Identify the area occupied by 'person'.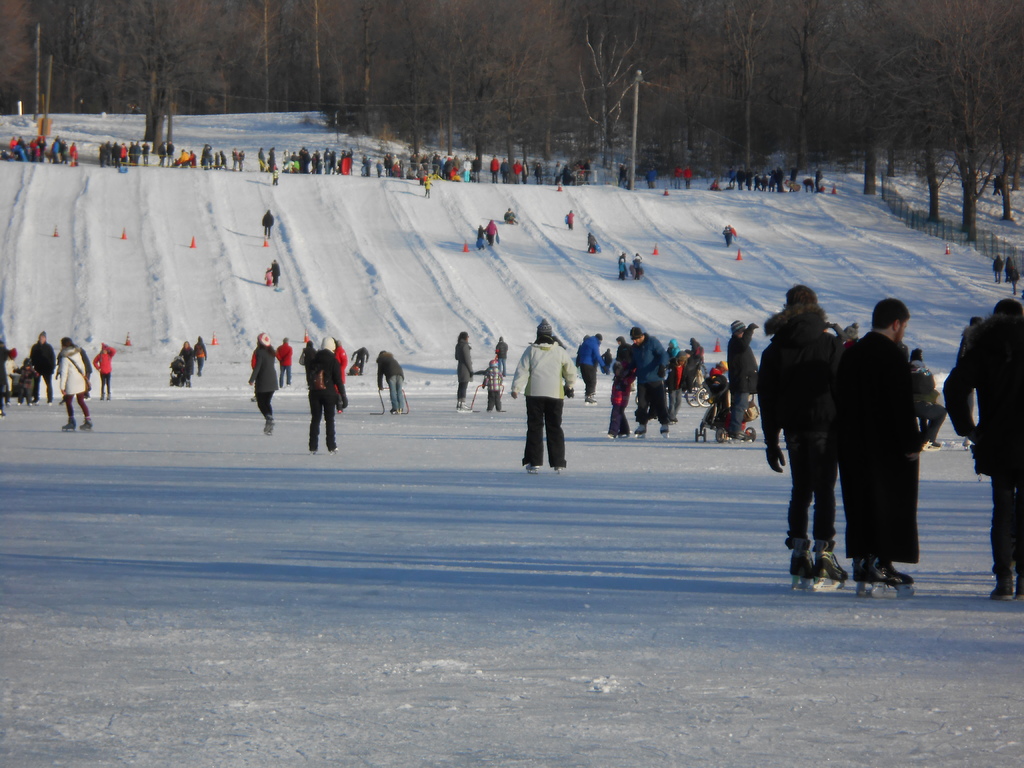
Area: select_region(500, 204, 516, 221).
